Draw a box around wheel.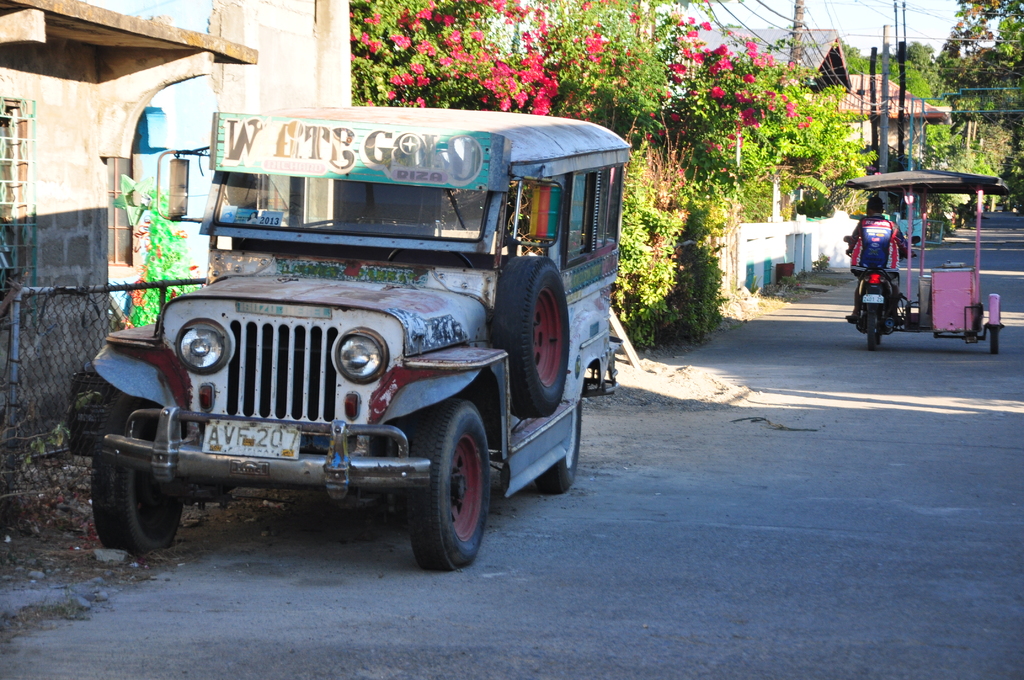
<box>84,441,184,558</box>.
